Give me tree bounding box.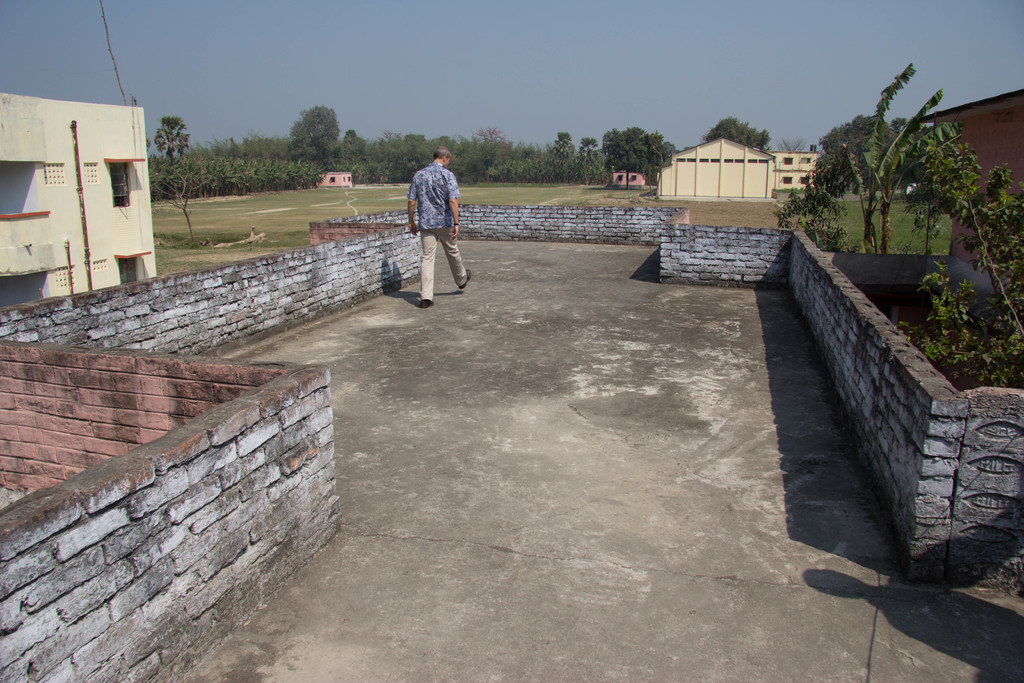
(left=796, top=66, right=983, bottom=268).
